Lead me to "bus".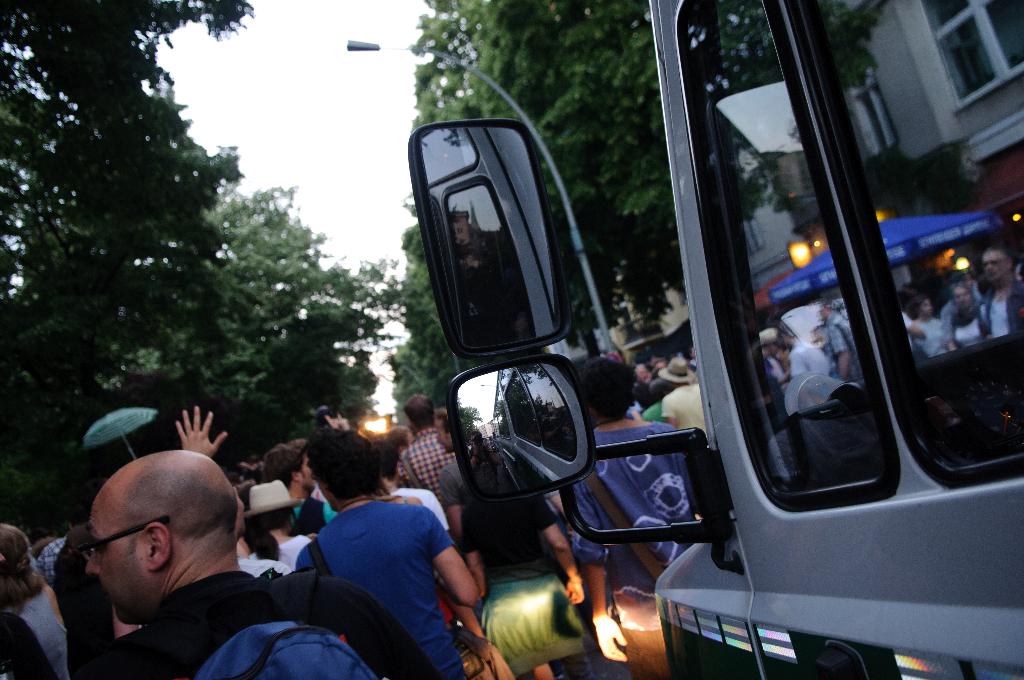
Lead to bbox(409, 0, 1023, 679).
